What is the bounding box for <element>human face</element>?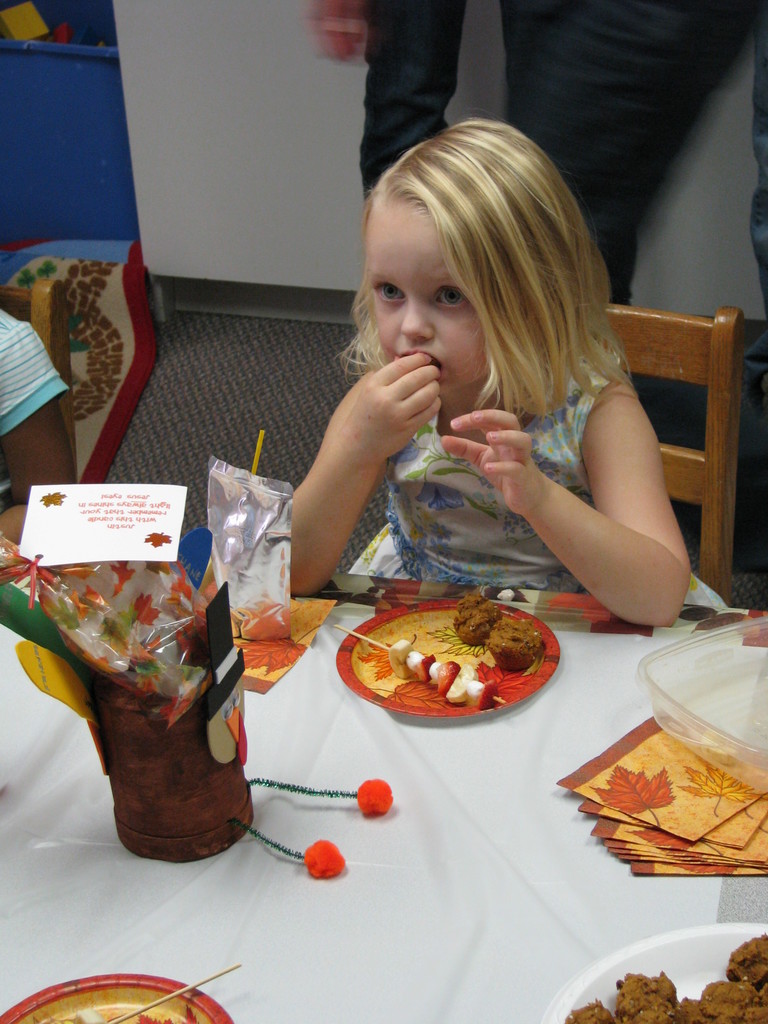
<bbox>366, 204, 488, 394</bbox>.
